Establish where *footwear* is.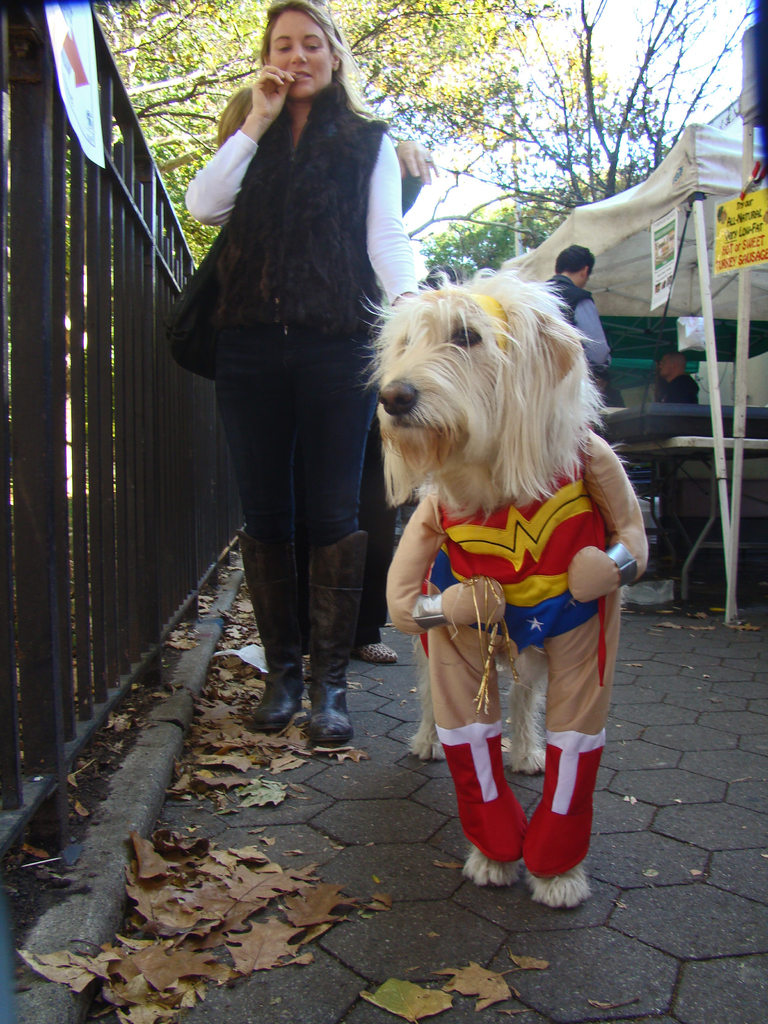
Established at crop(244, 662, 308, 728).
